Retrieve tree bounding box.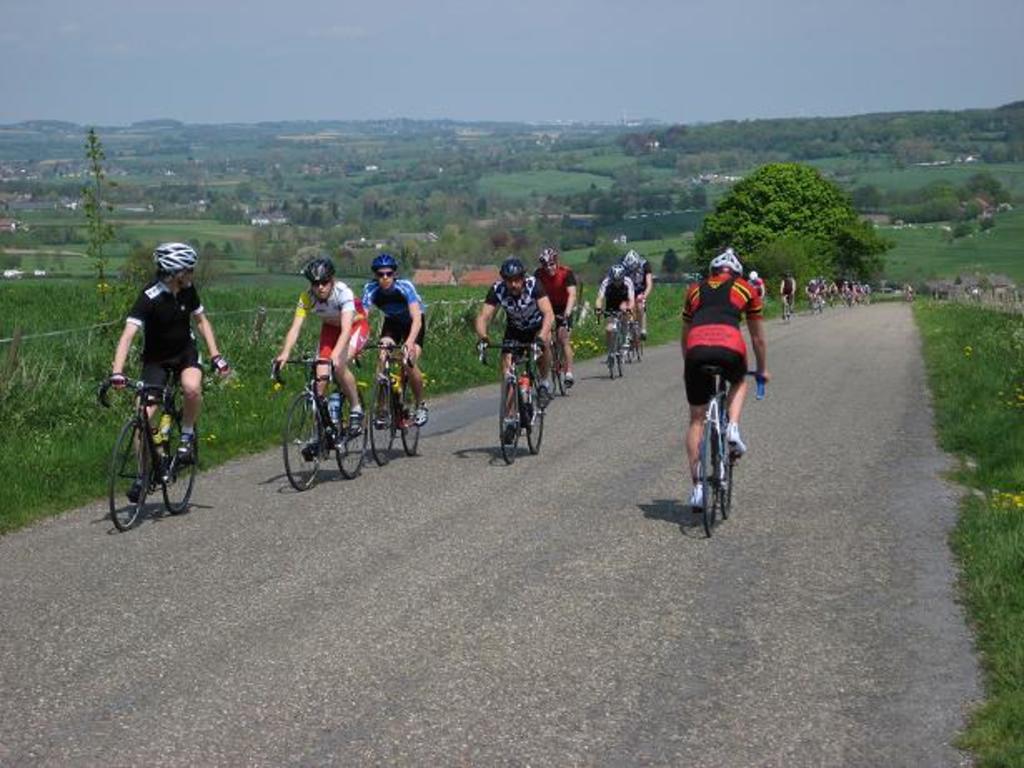
Bounding box: <bbox>688, 162, 857, 297</bbox>.
